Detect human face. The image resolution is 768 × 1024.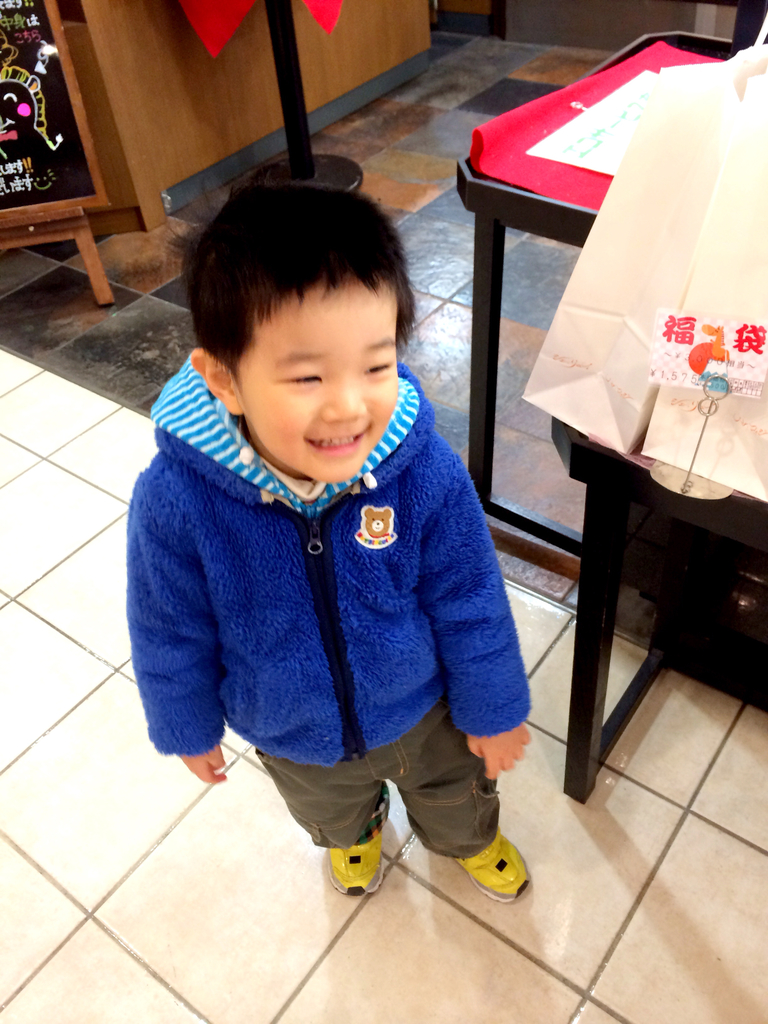
<bbox>230, 278, 401, 483</bbox>.
